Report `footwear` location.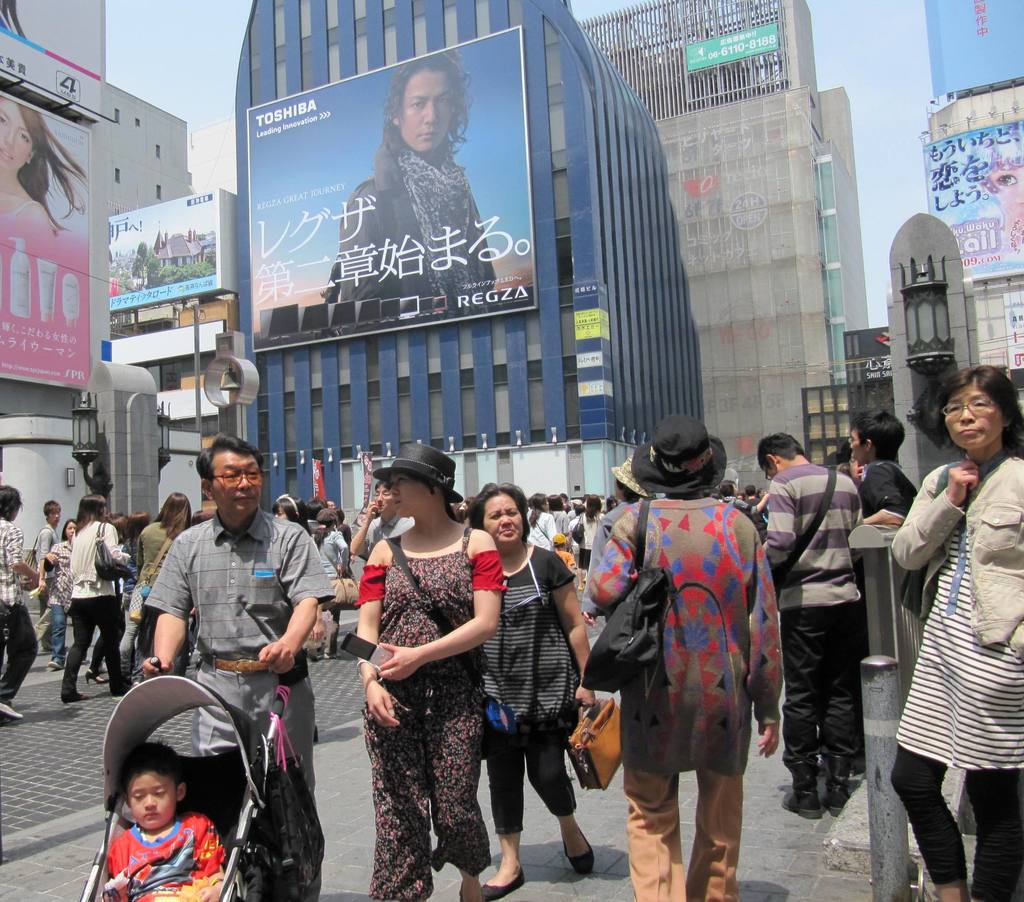
Report: [x1=81, y1=669, x2=109, y2=683].
